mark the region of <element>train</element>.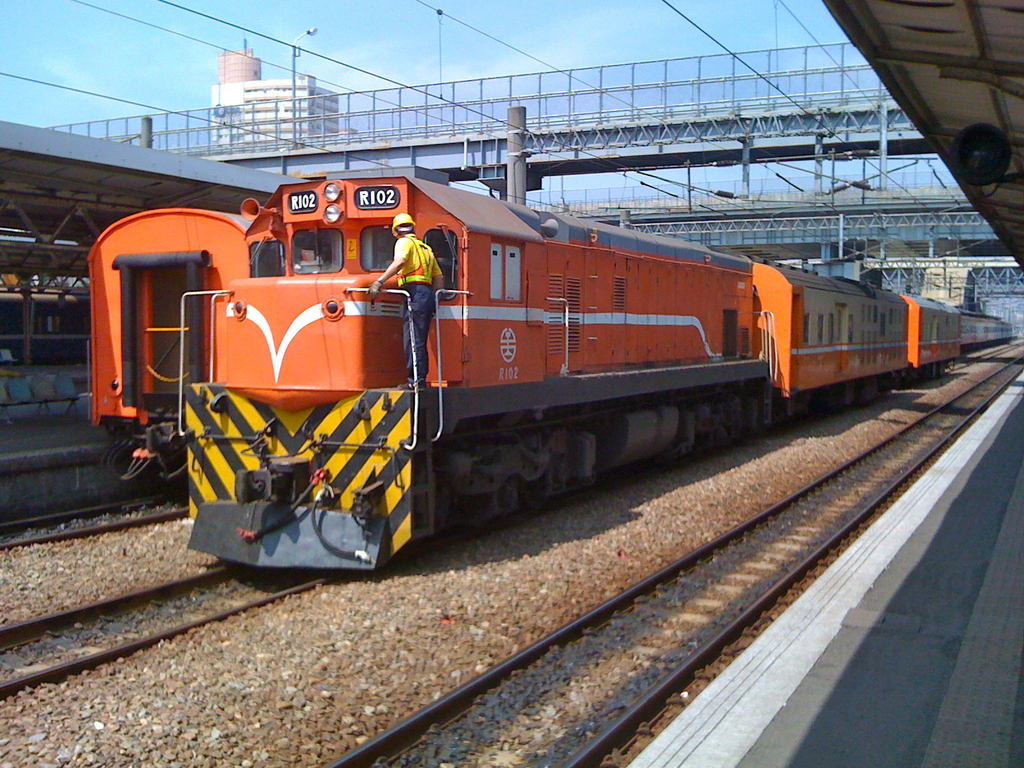
Region: left=154, top=166, right=964, bottom=576.
